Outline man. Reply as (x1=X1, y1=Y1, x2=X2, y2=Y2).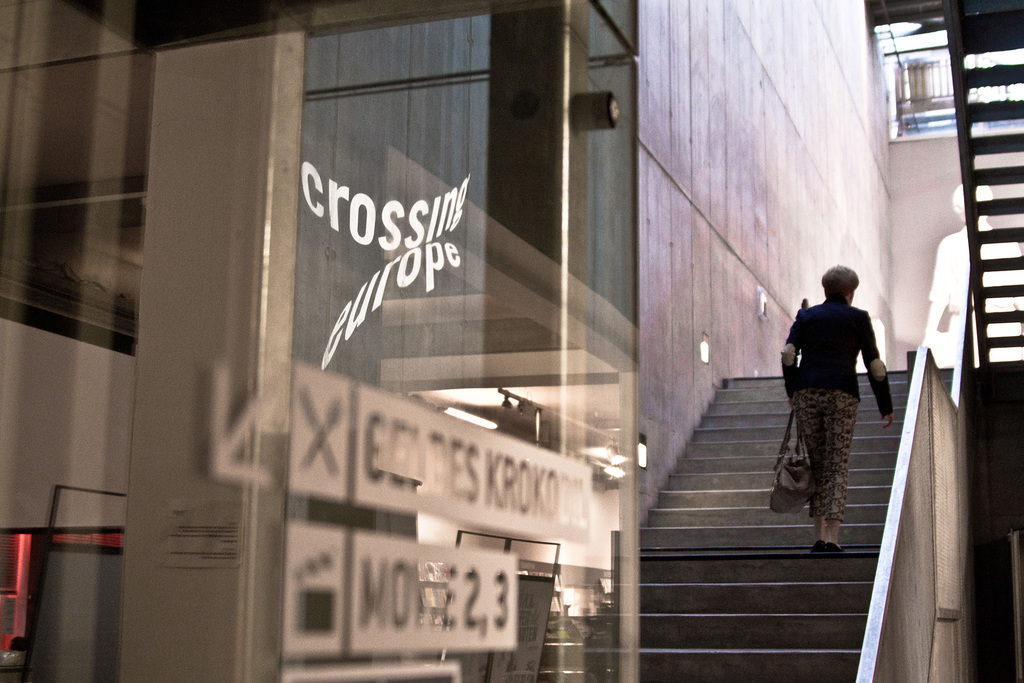
(x1=775, y1=284, x2=895, y2=550).
